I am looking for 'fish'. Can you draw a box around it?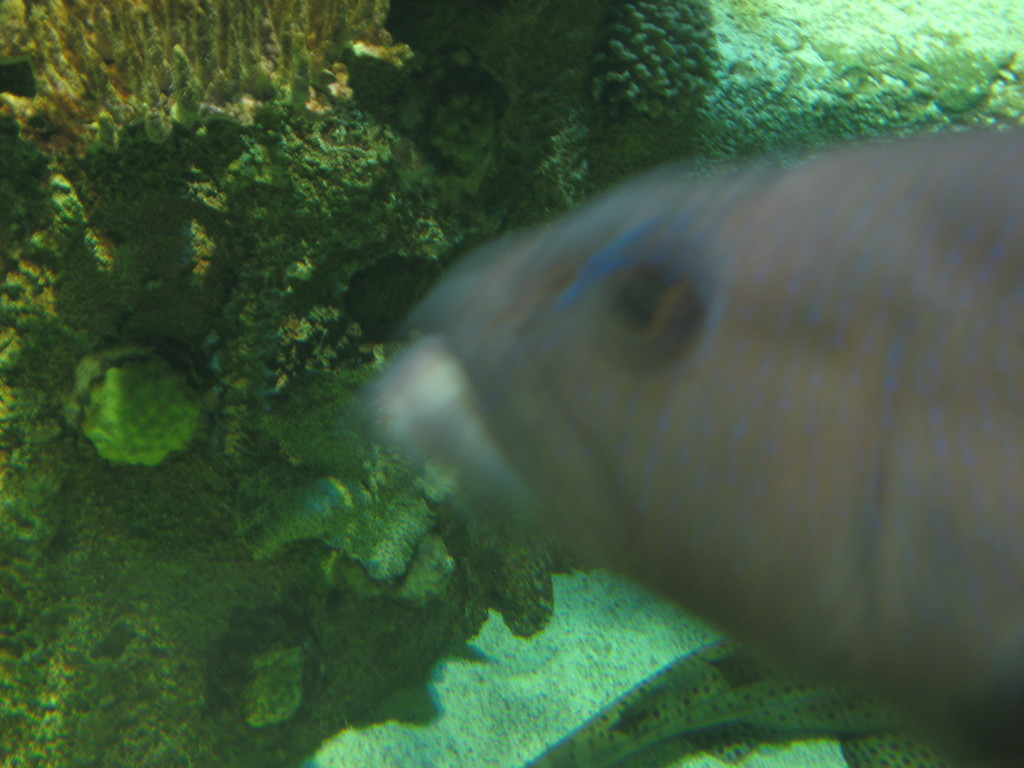
Sure, the bounding box is crop(303, 104, 1023, 756).
